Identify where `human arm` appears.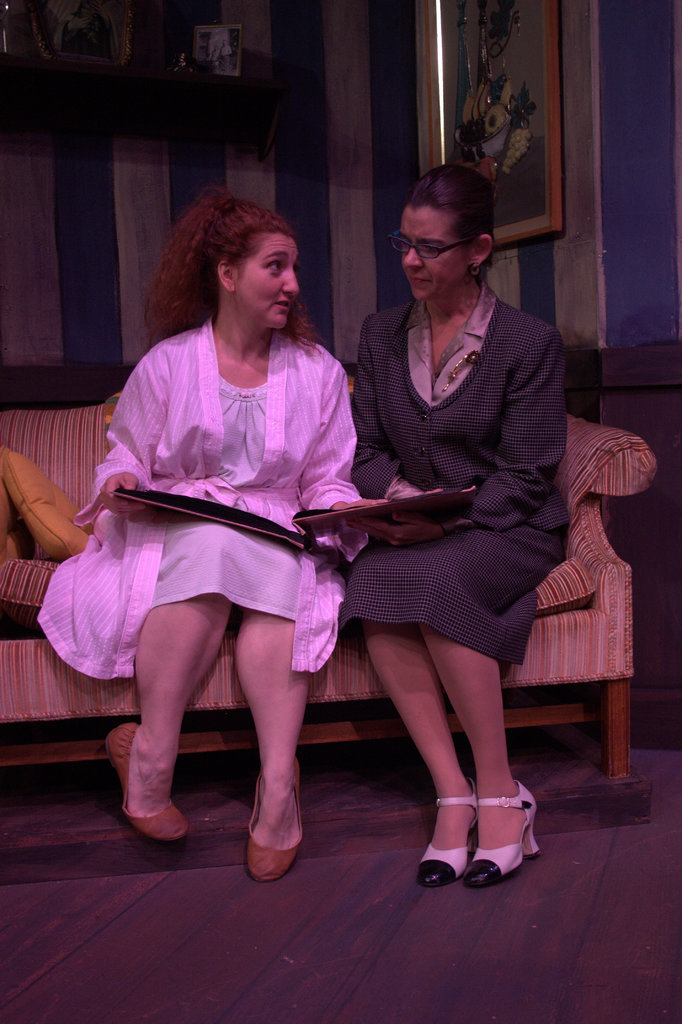
Appears at Rect(286, 385, 394, 518).
